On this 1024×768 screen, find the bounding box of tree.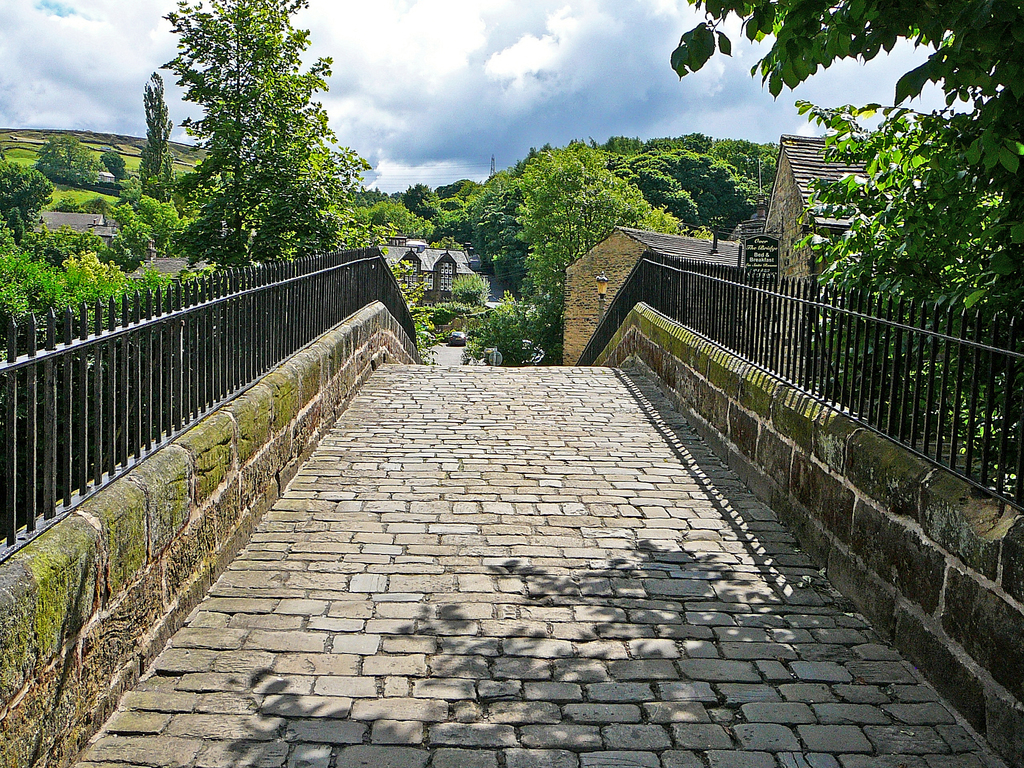
Bounding box: <box>99,143,132,188</box>.
